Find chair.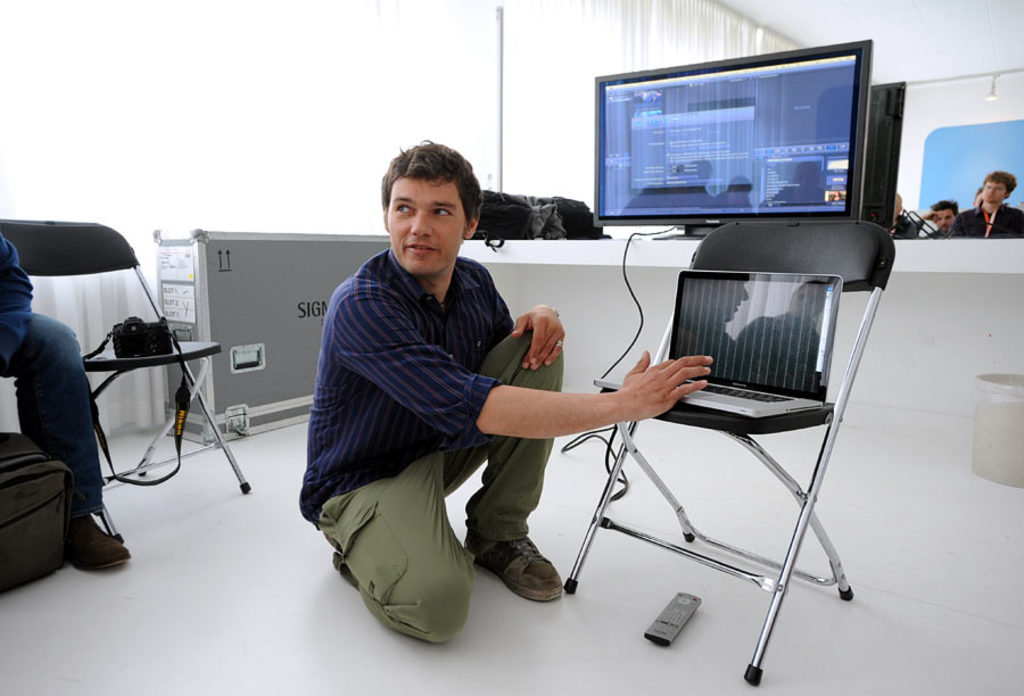
<region>0, 214, 255, 552</region>.
